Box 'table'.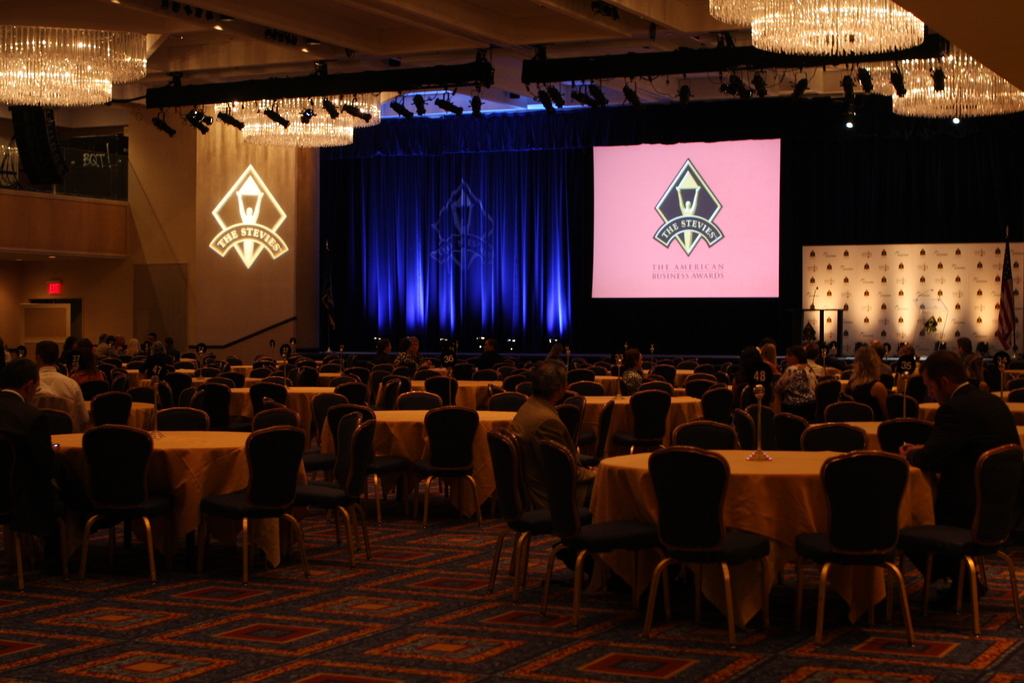
x1=592, y1=373, x2=625, y2=388.
